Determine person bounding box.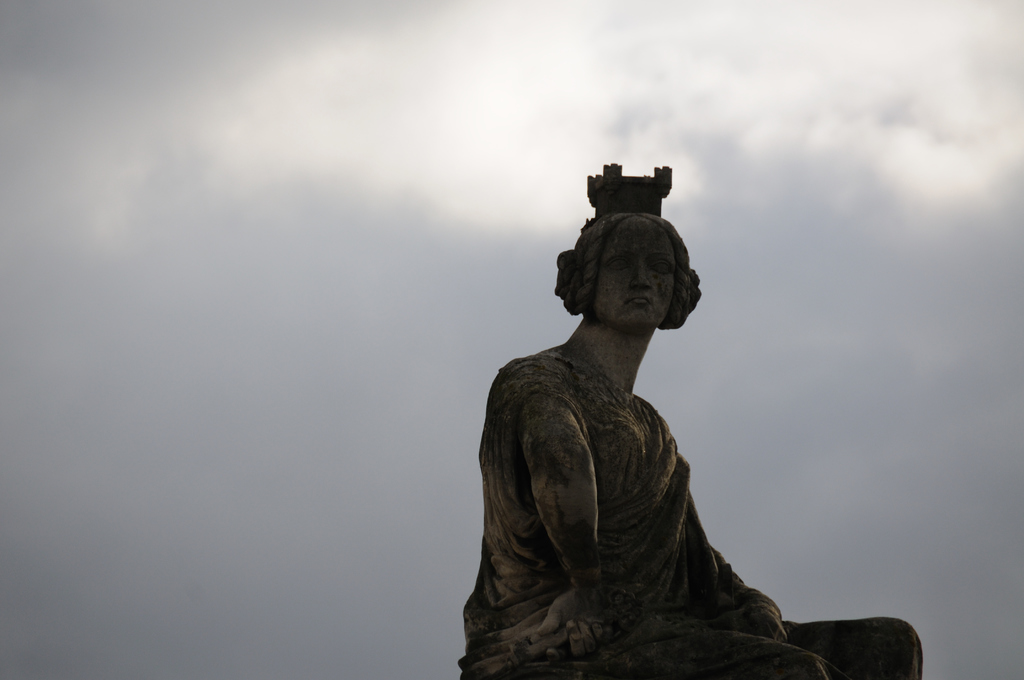
Determined: <region>465, 181, 802, 679</region>.
